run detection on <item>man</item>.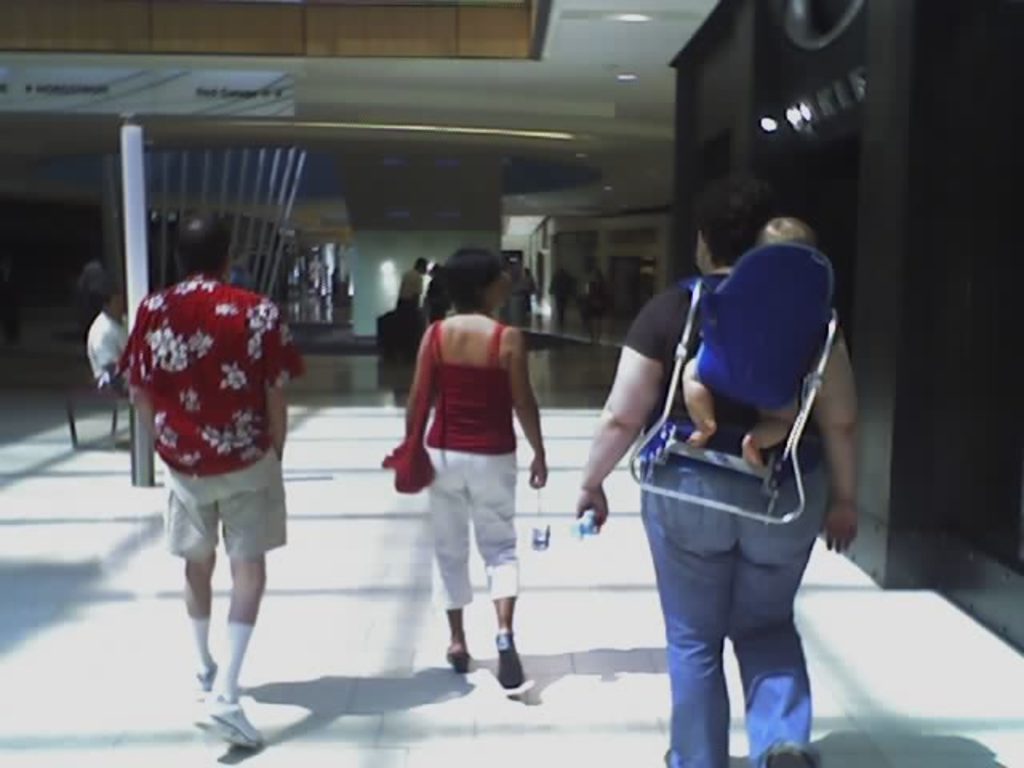
Result: x1=112 y1=203 x2=304 y2=749.
